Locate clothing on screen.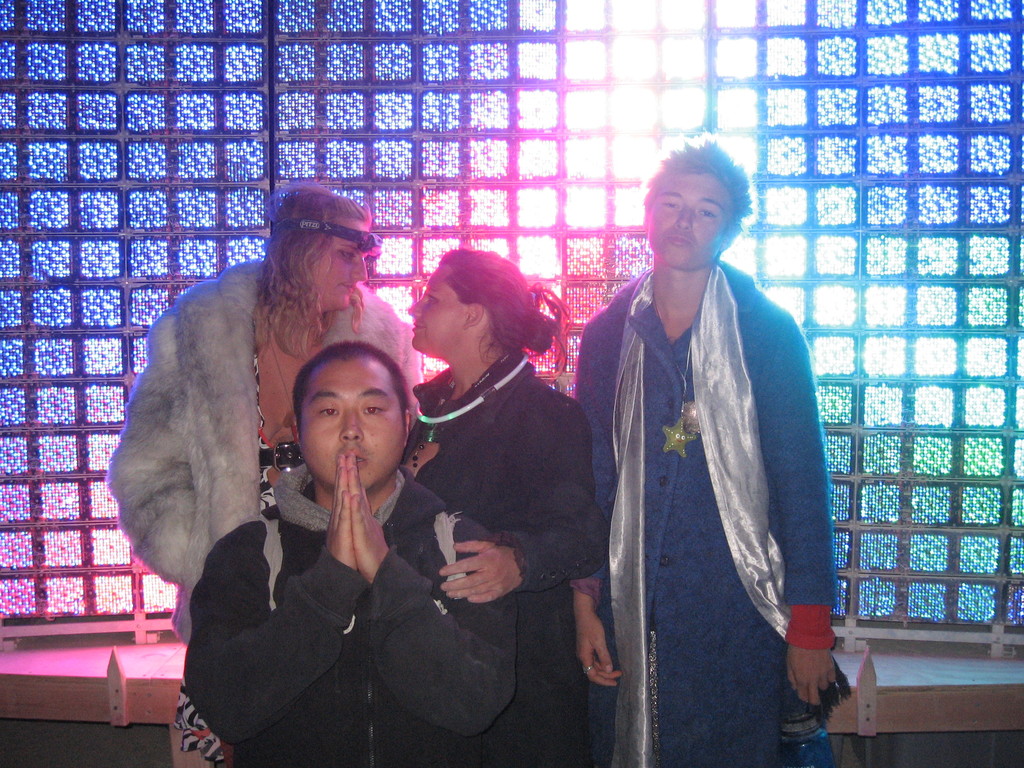
On screen at x1=576 y1=198 x2=835 y2=743.
